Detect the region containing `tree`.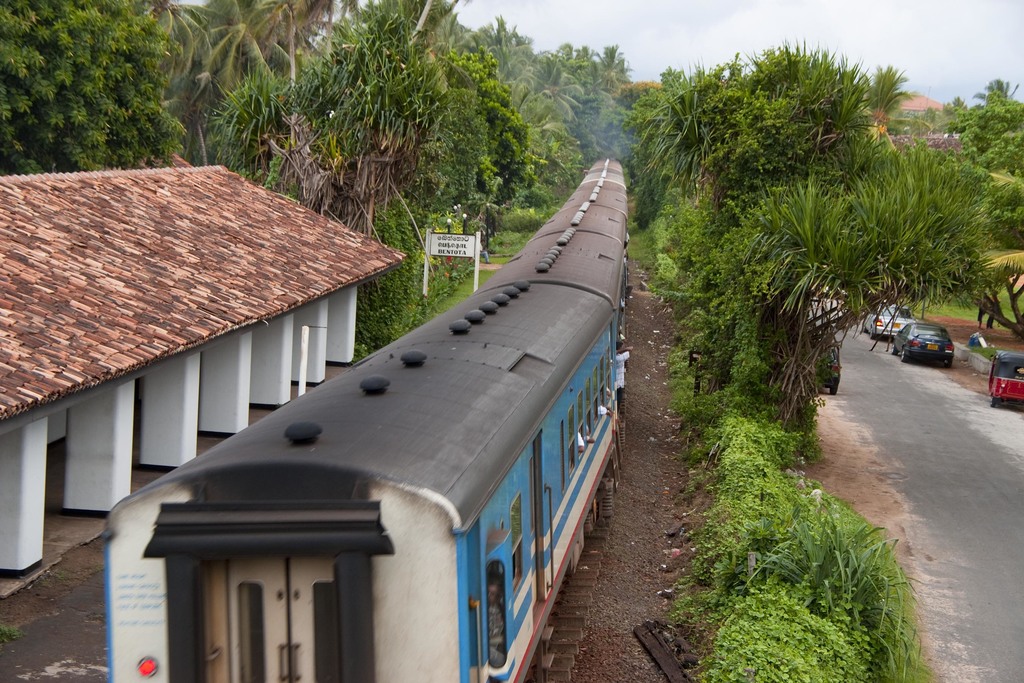
crop(1, 0, 193, 175).
